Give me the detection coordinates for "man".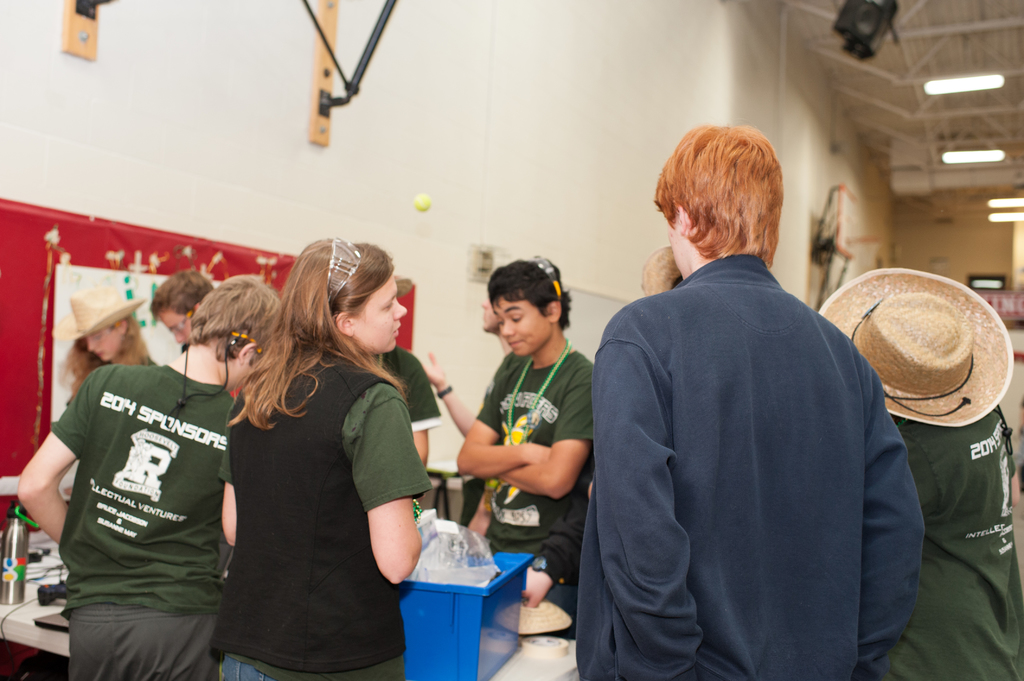
detection(581, 112, 929, 671).
